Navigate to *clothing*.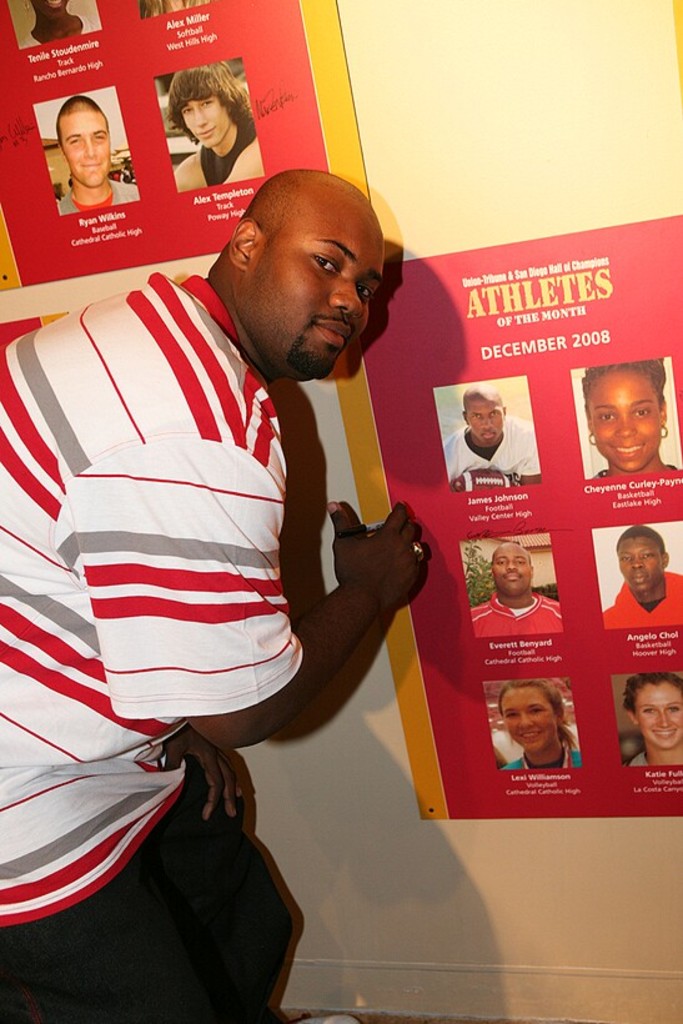
Navigation target: (x1=202, y1=120, x2=252, y2=186).
